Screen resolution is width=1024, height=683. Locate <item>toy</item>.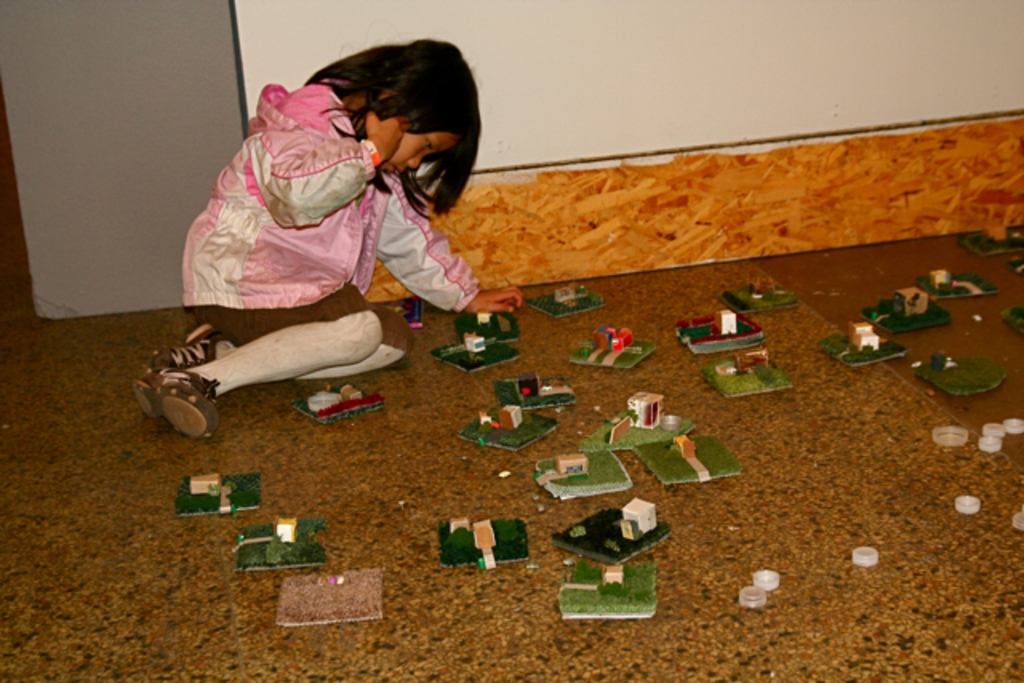
<box>549,499,669,565</box>.
